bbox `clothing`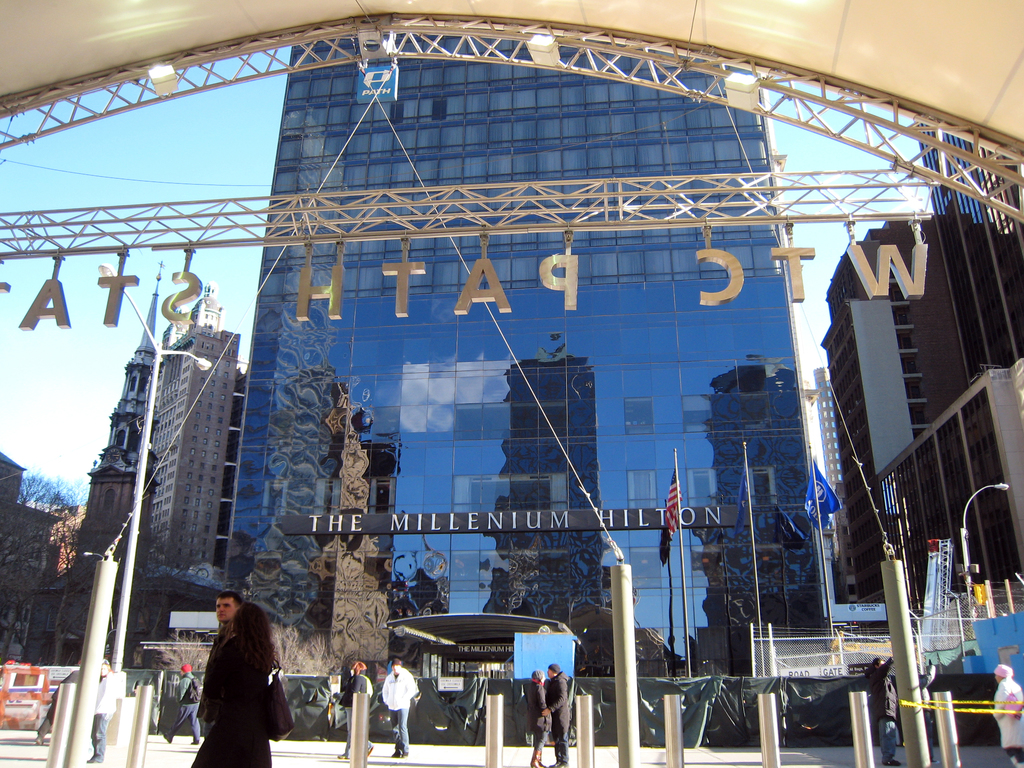
l=534, t=681, r=551, b=759
